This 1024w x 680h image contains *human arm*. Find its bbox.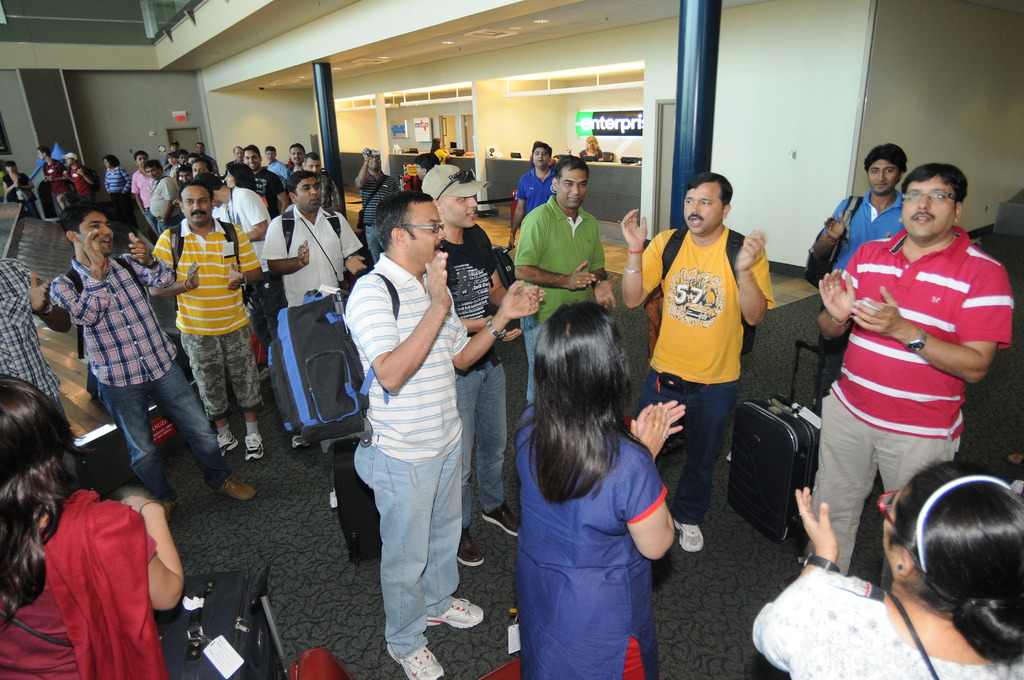
(left=130, top=172, right=149, bottom=215).
